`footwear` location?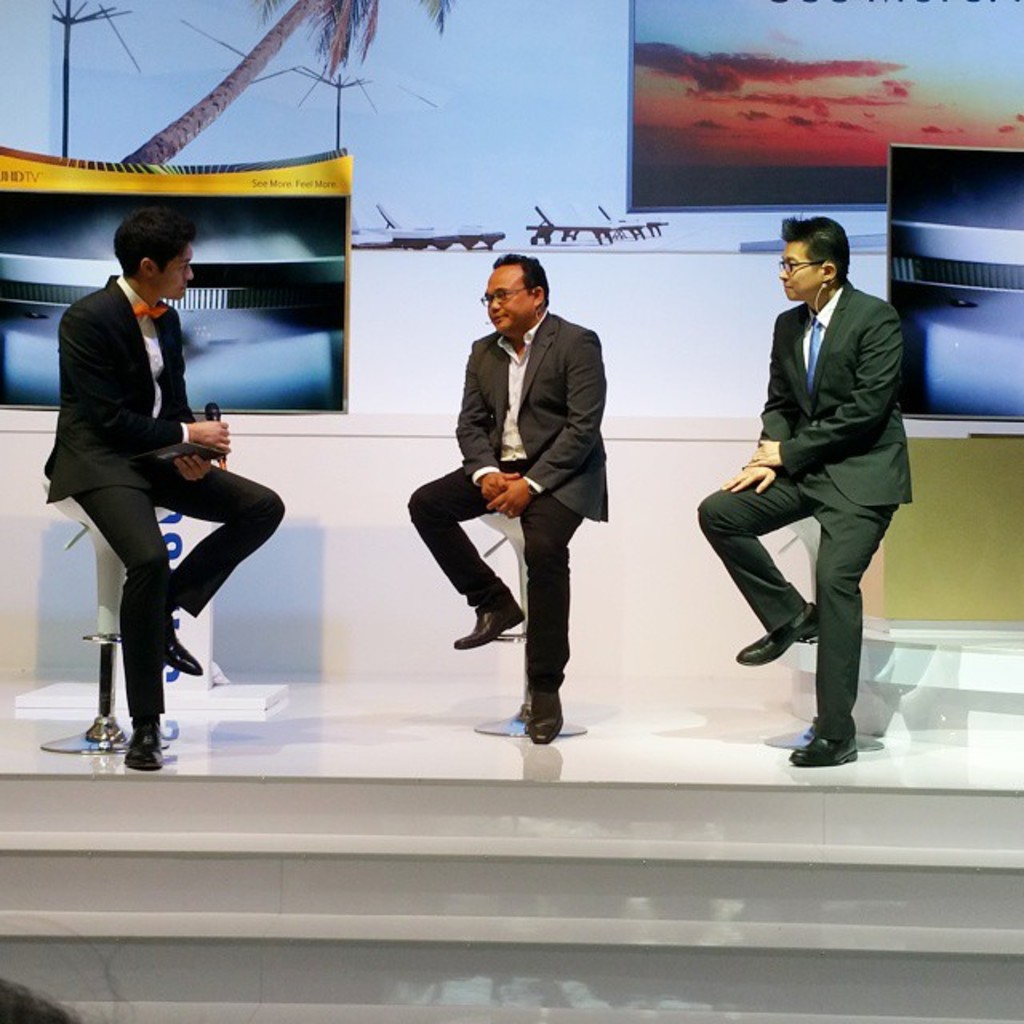
bbox=(115, 709, 170, 776)
